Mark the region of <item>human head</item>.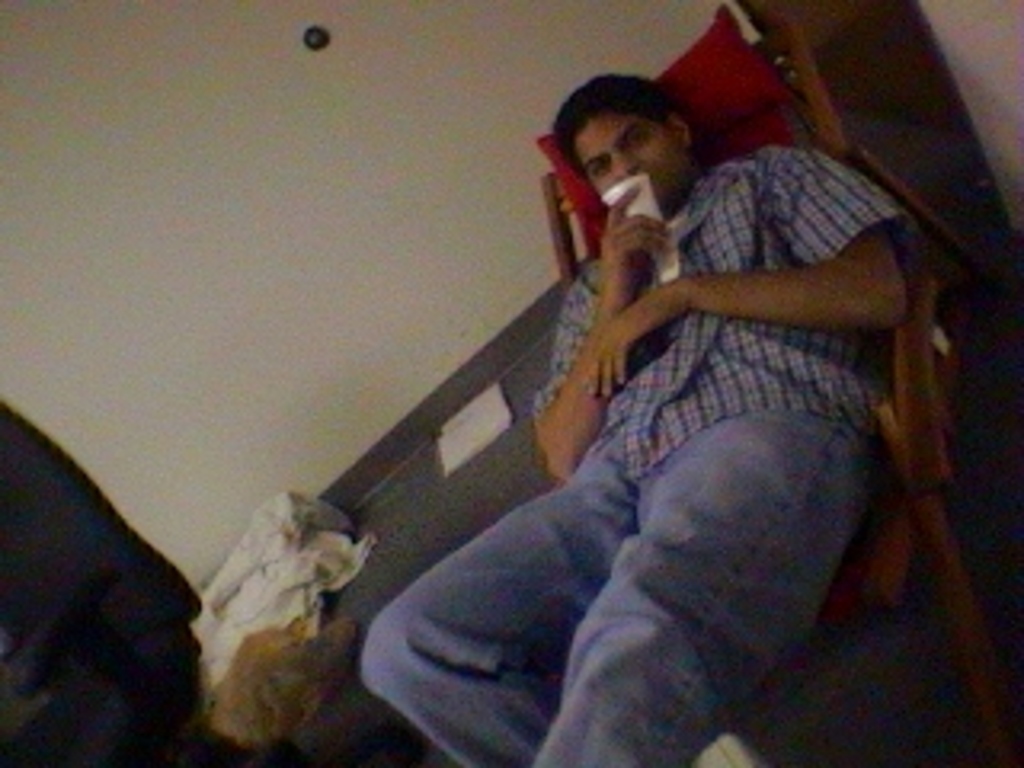
Region: region(554, 70, 691, 202).
